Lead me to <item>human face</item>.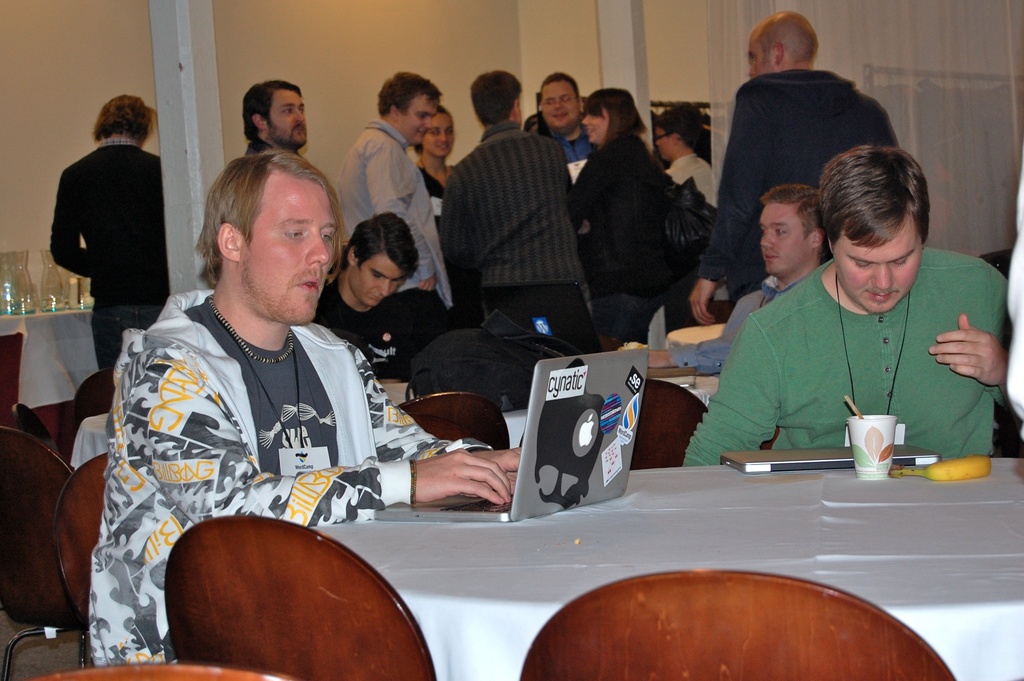
Lead to 270 92 308 146.
